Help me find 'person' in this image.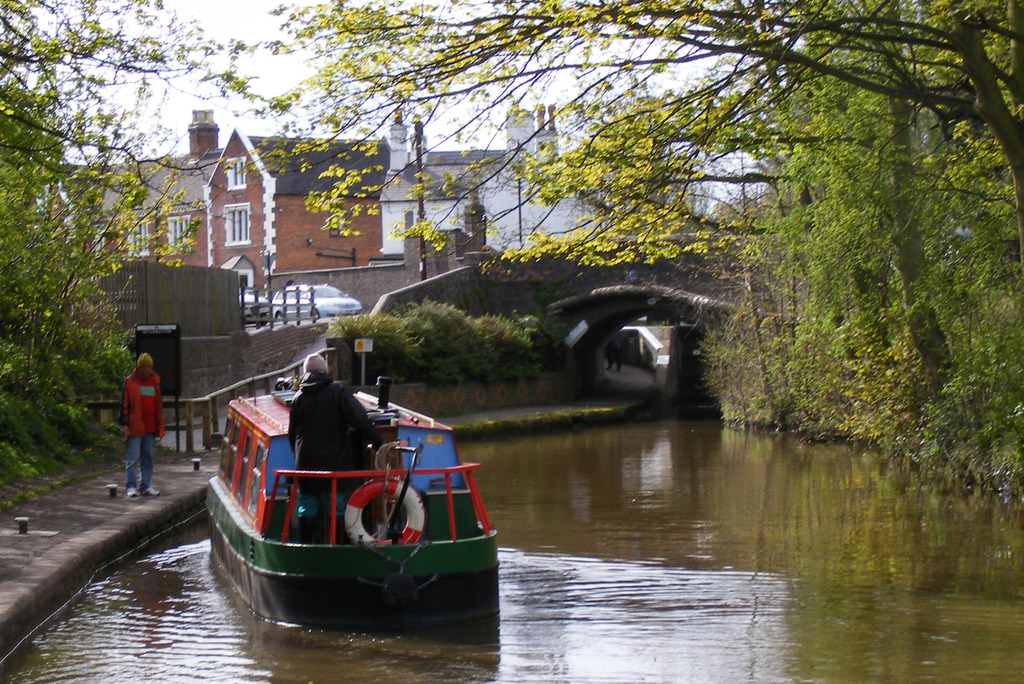
Found it: {"x1": 287, "y1": 354, "x2": 381, "y2": 543}.
